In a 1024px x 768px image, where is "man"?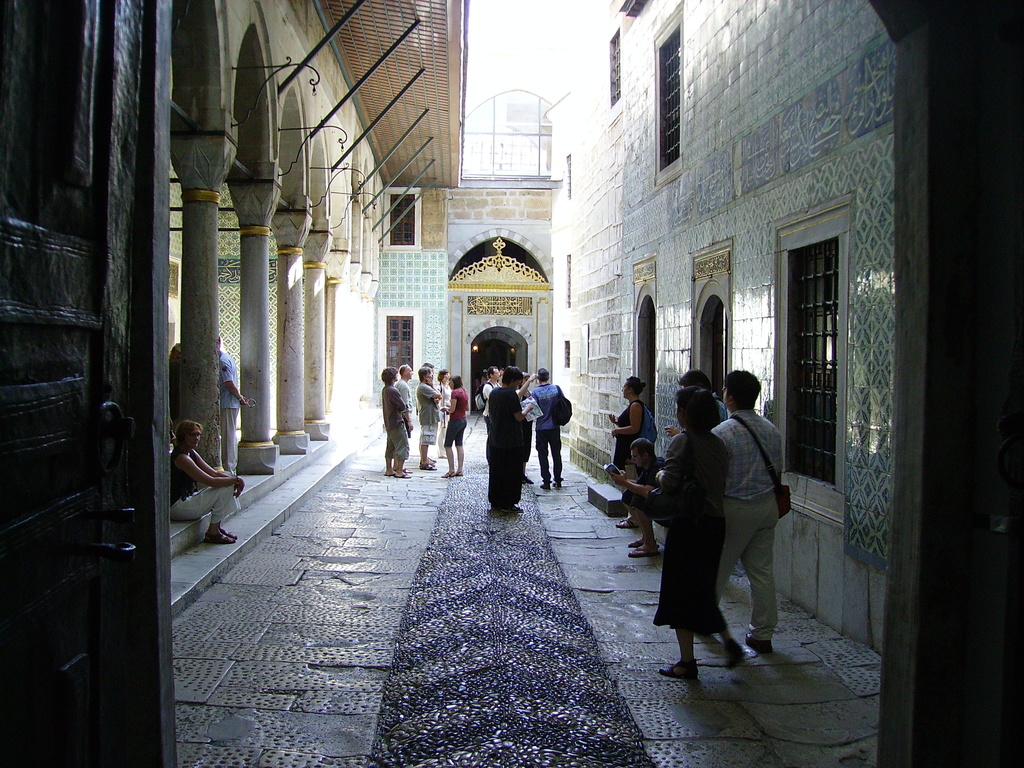
<box>396,365,414,474</box>.
